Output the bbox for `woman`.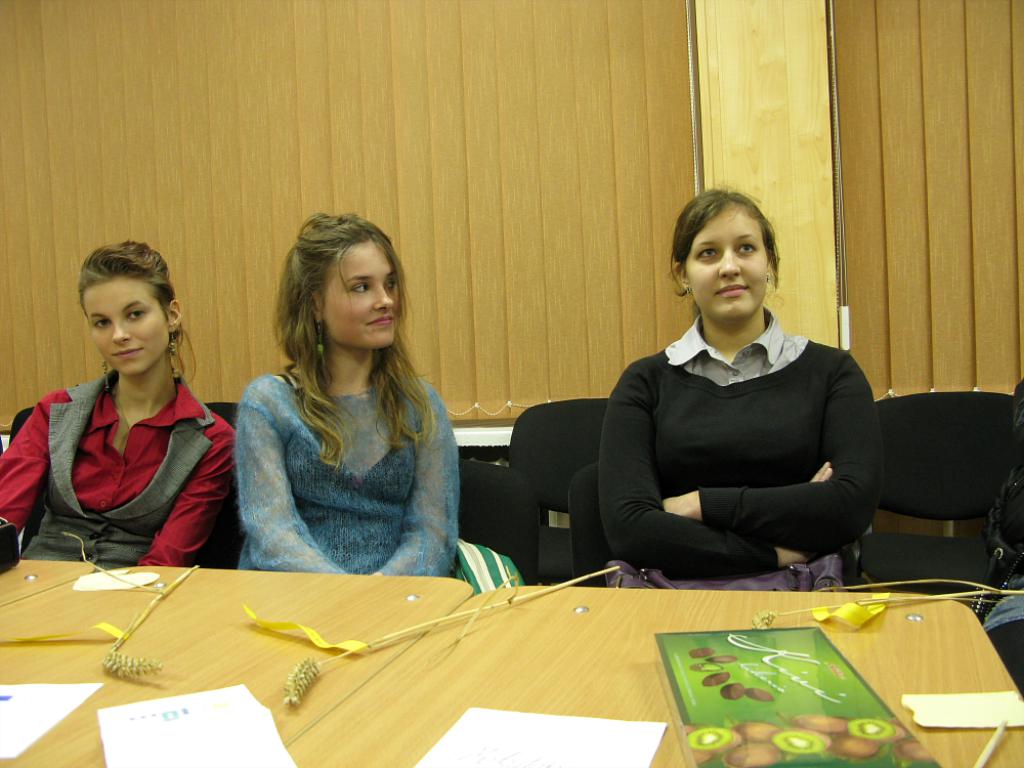
(211,219,467,592).
